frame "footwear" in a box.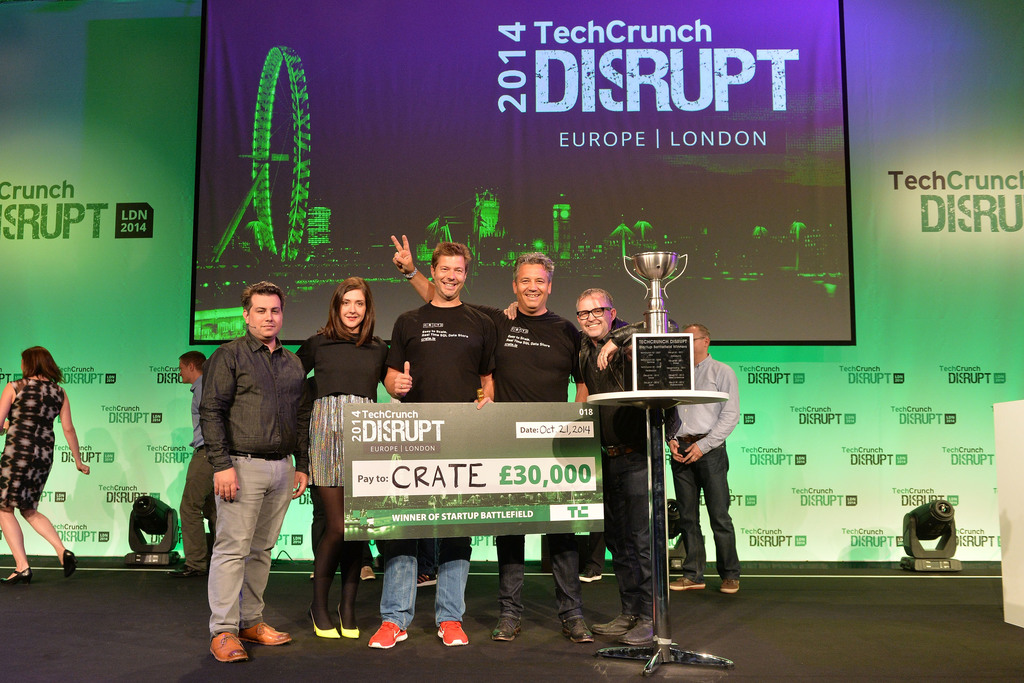
1/566/31/590.
